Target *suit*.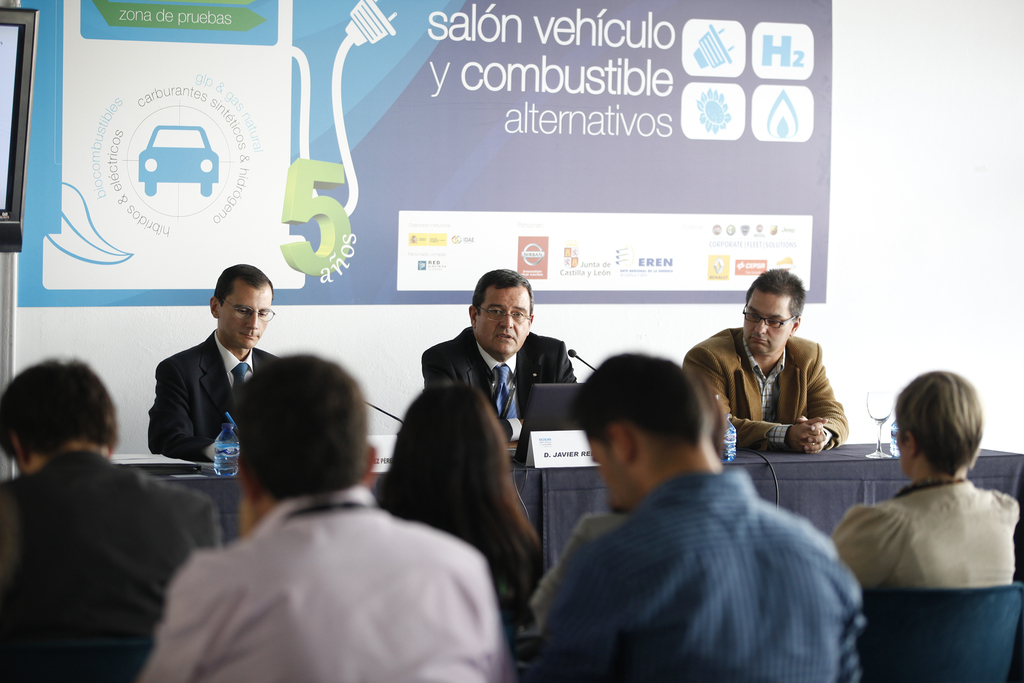
Target region: [683, 325, 849, 453].
